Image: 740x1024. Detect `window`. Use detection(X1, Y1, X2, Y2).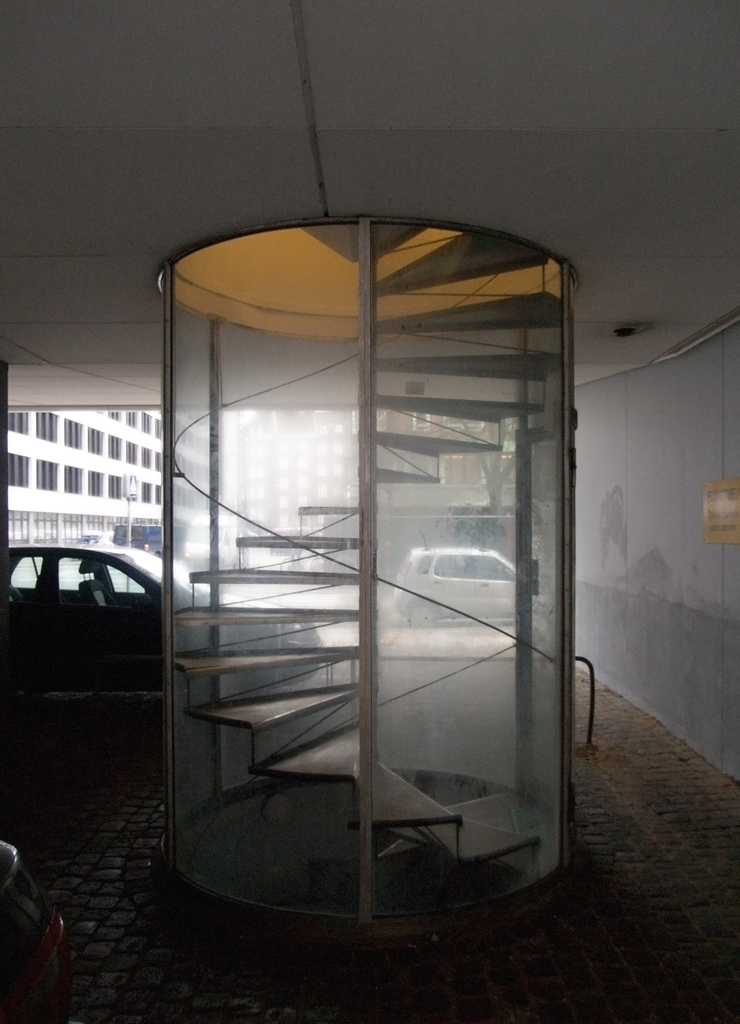
detection(5, 449, 29, 487).
